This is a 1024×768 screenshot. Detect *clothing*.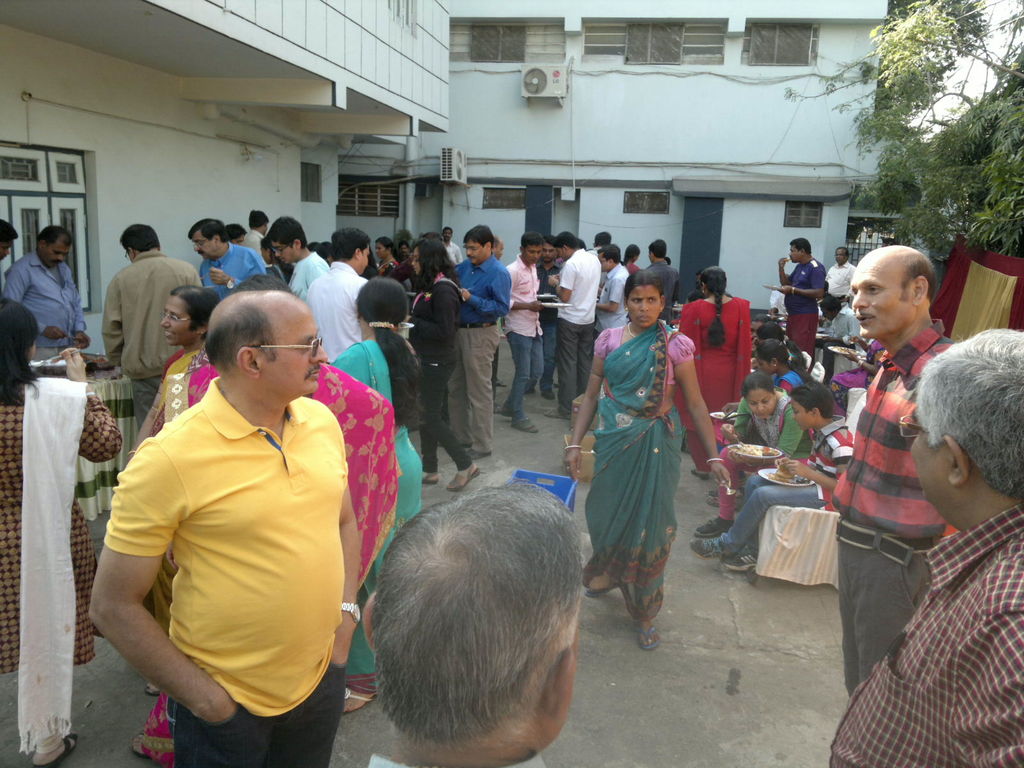
582 324 671 623.
